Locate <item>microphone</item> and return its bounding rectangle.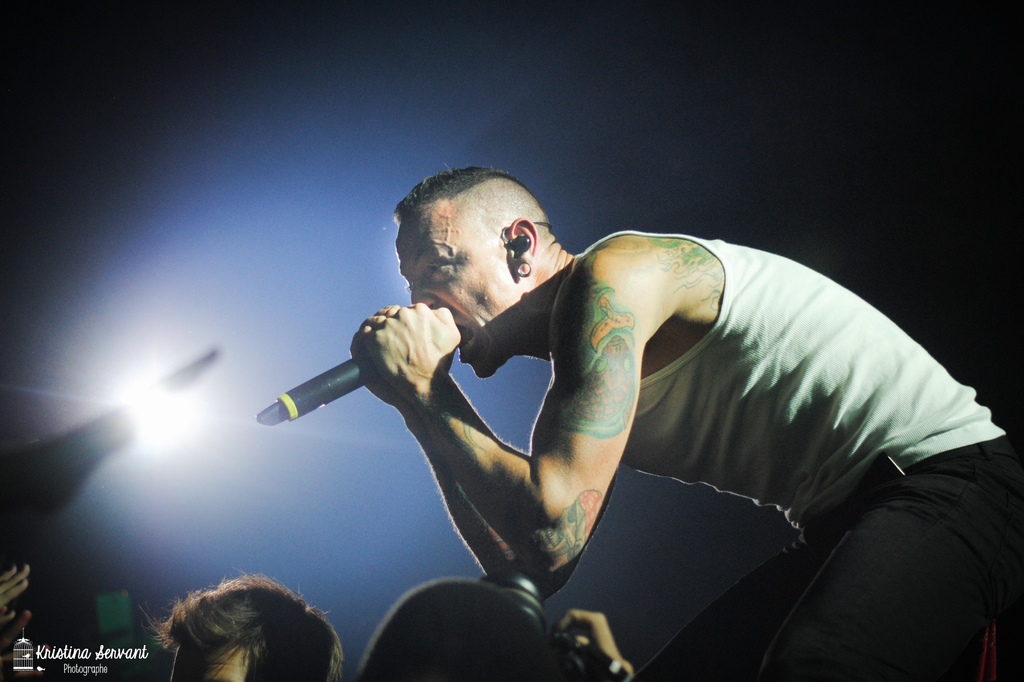
l=275, t=336, r=388, b=434.
